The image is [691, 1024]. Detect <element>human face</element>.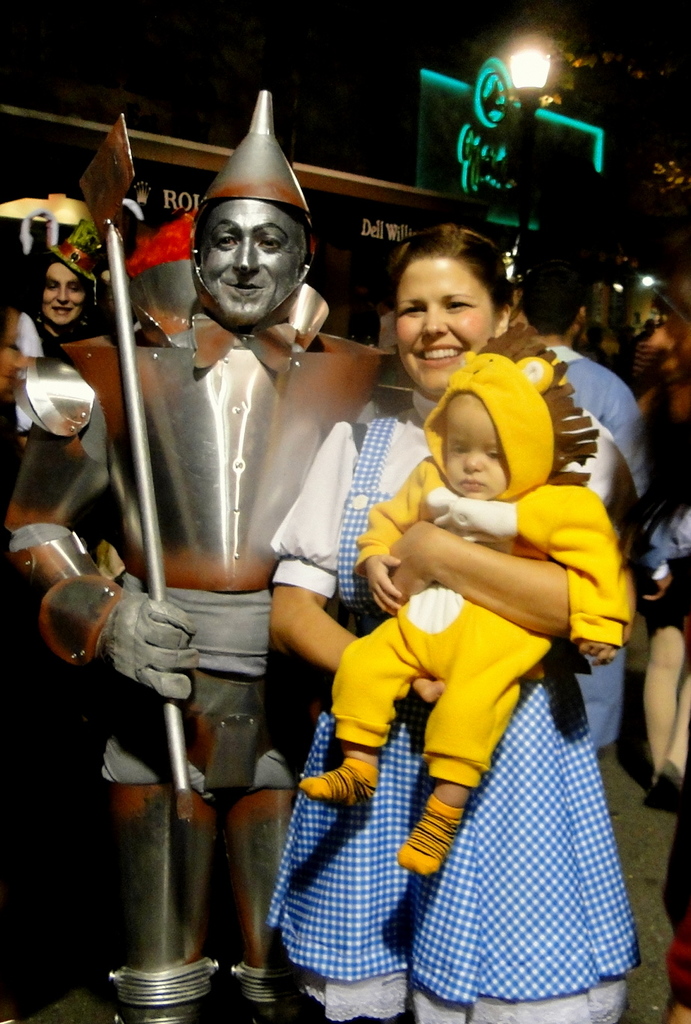
Detection: bbox=(398, 259, 490, 394).
